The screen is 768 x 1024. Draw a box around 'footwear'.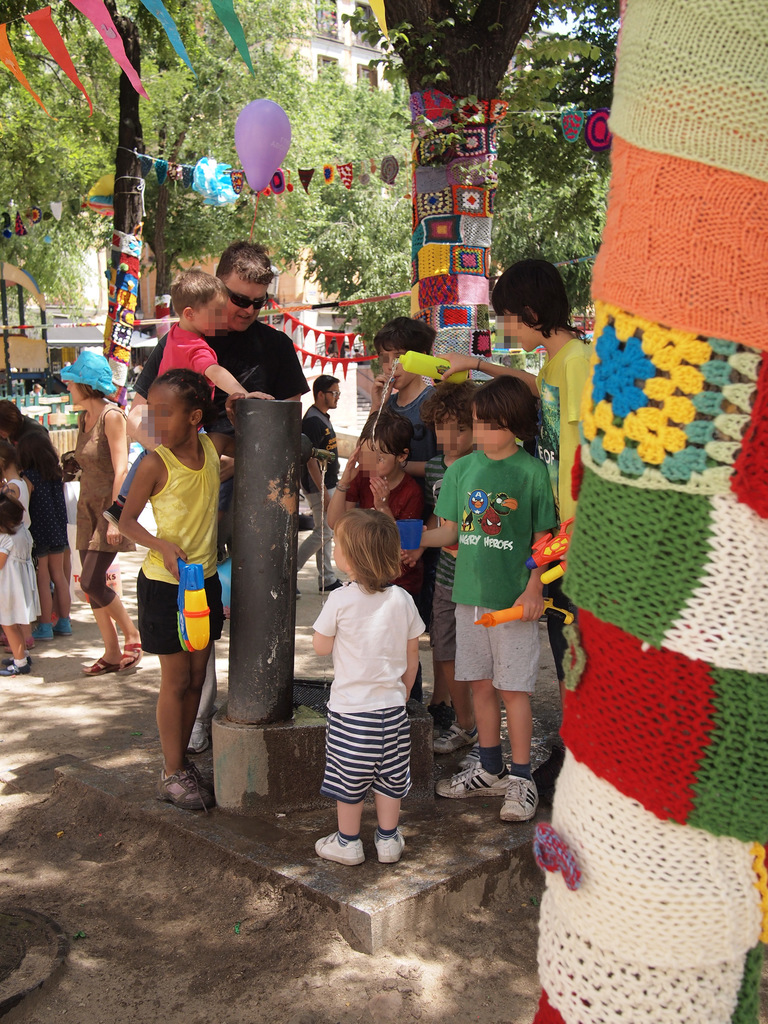
l=83, t=653, r=116, b=676.
